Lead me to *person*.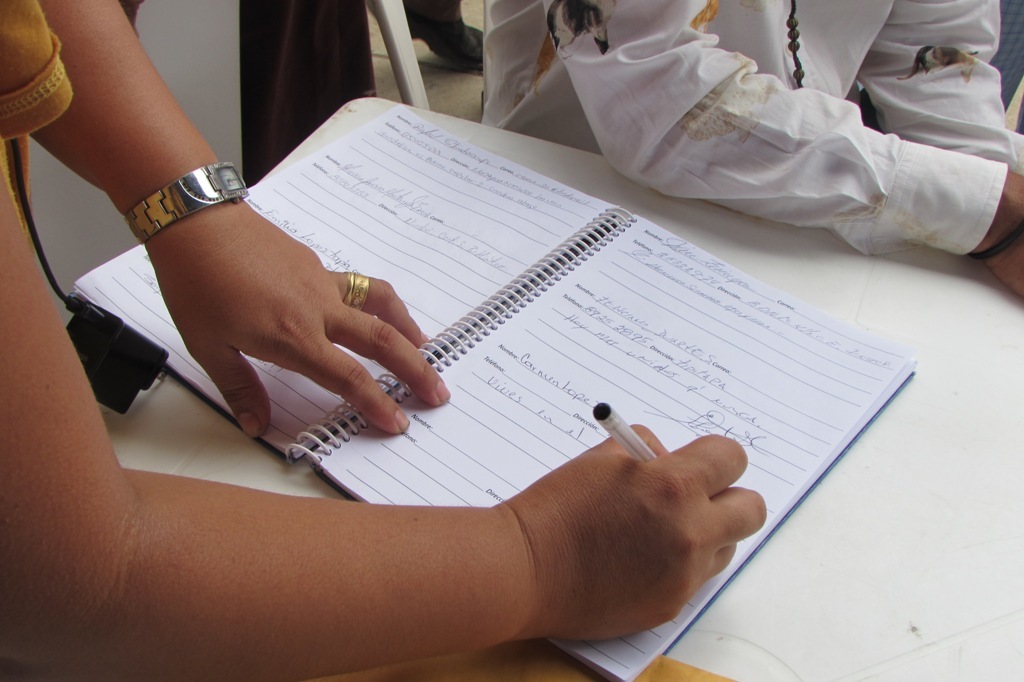
Lead to region(0, 0, 769, 681).
